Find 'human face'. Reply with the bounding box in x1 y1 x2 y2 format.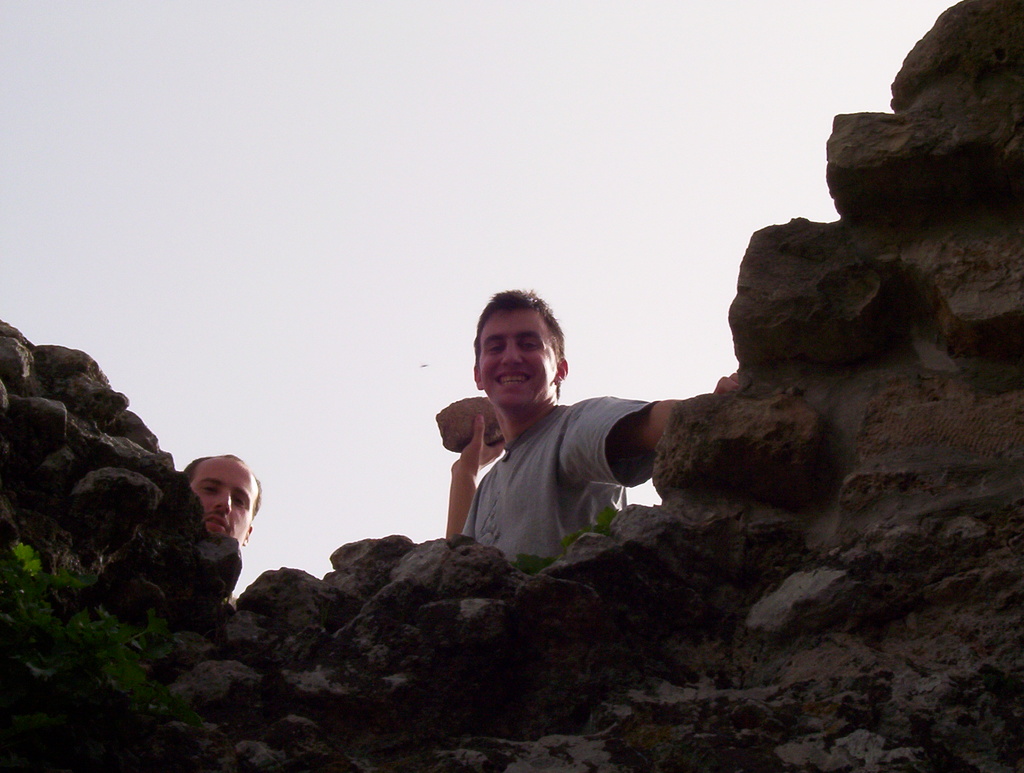
192 454 255 535.
